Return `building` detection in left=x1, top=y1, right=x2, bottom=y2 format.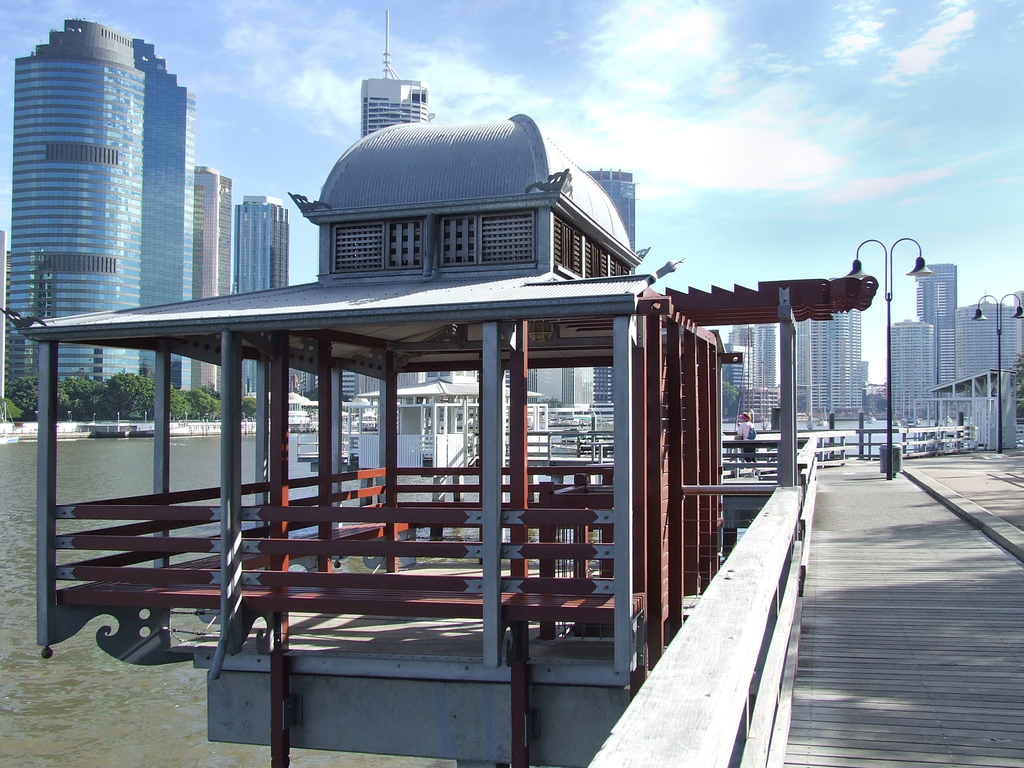
left=587, top=165, right=644, bottom=274.
